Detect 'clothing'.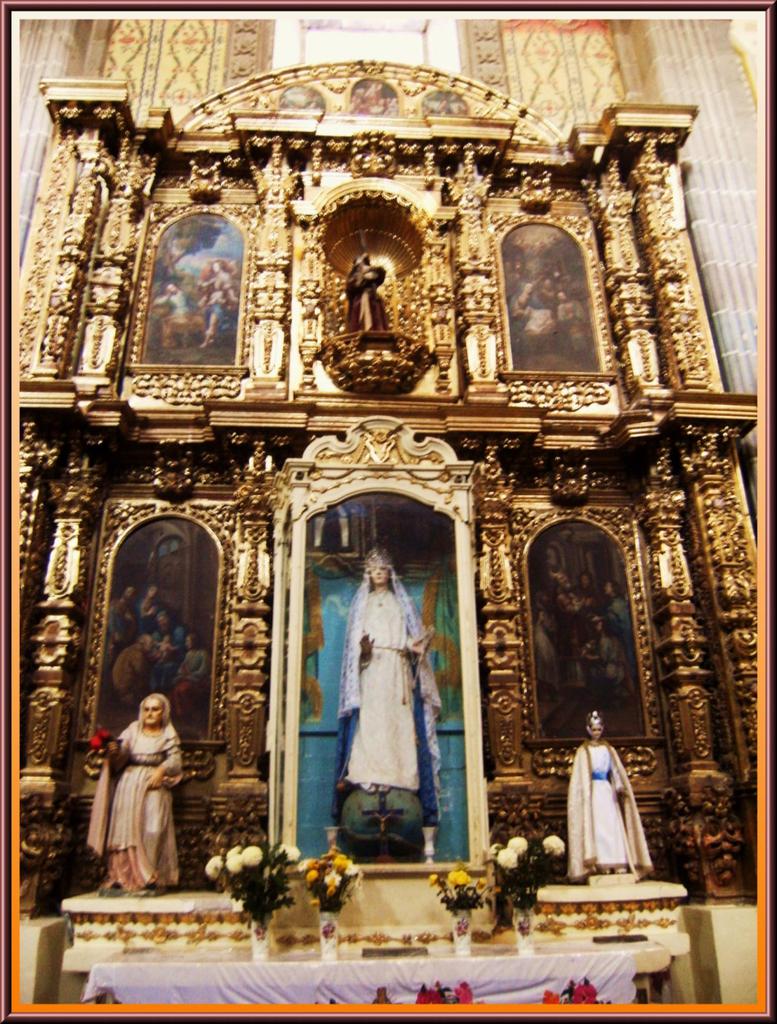
Detected at l=166, t=650, r=205, b=710.
